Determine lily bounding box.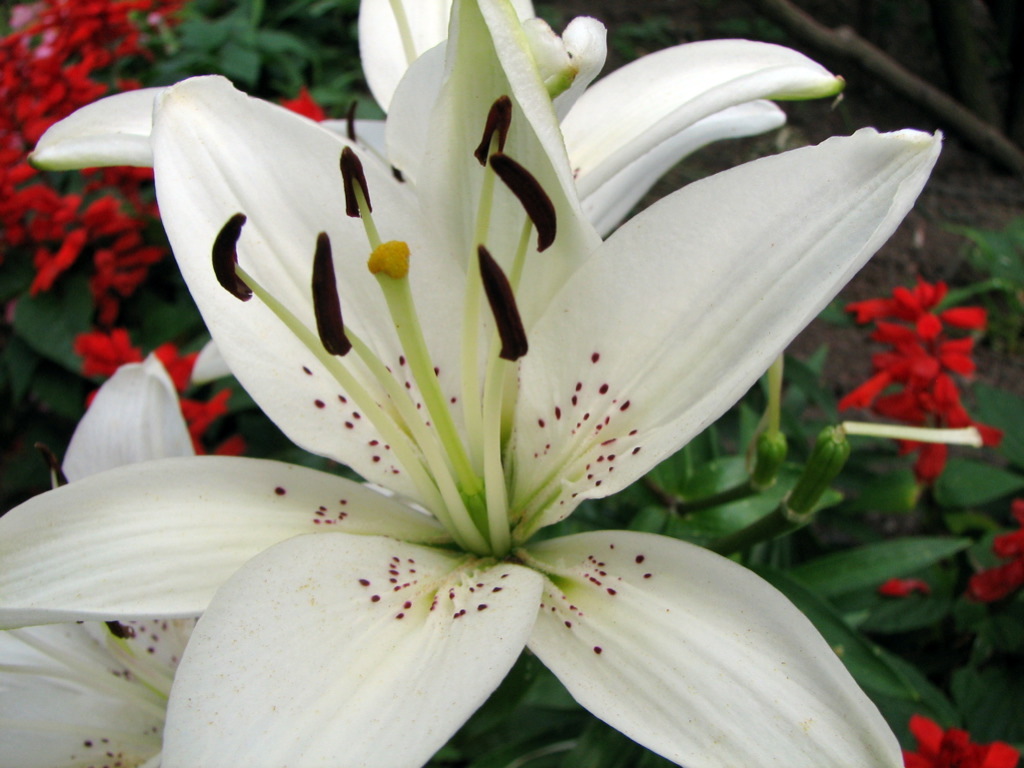
Determined: locate(0, 0, 944, 767).
